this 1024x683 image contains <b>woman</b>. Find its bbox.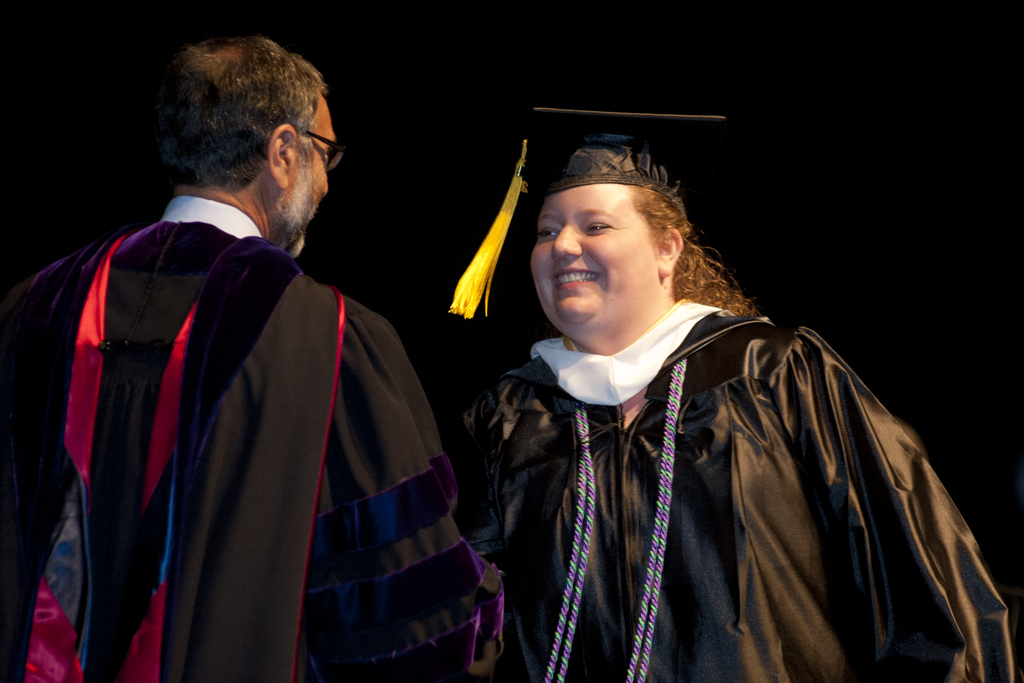
pyautogui.locateOnScreen(442, 126, 964, 668).
